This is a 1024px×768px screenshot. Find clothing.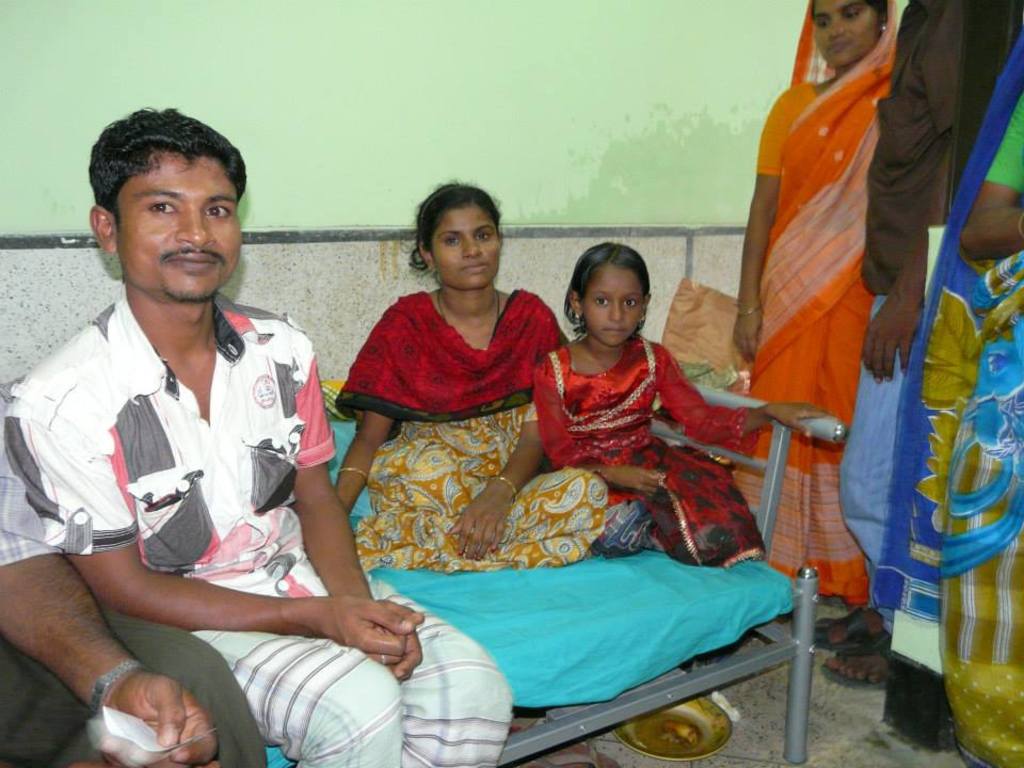
Bounding box: BBox(758, 0, 894, 578).
